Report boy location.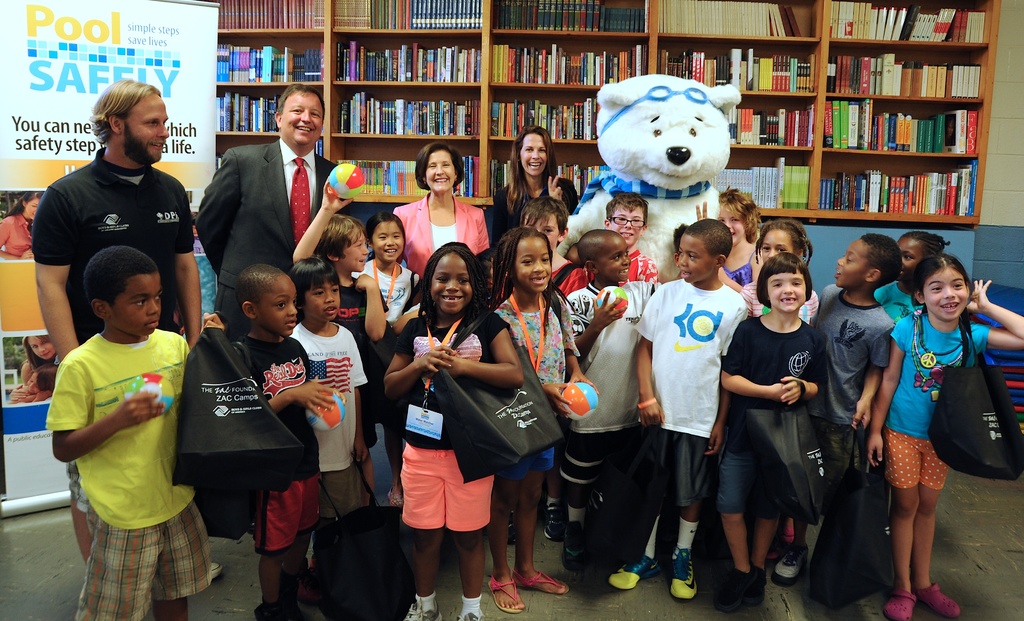
Report: box=[281, 263, 385, 620].
